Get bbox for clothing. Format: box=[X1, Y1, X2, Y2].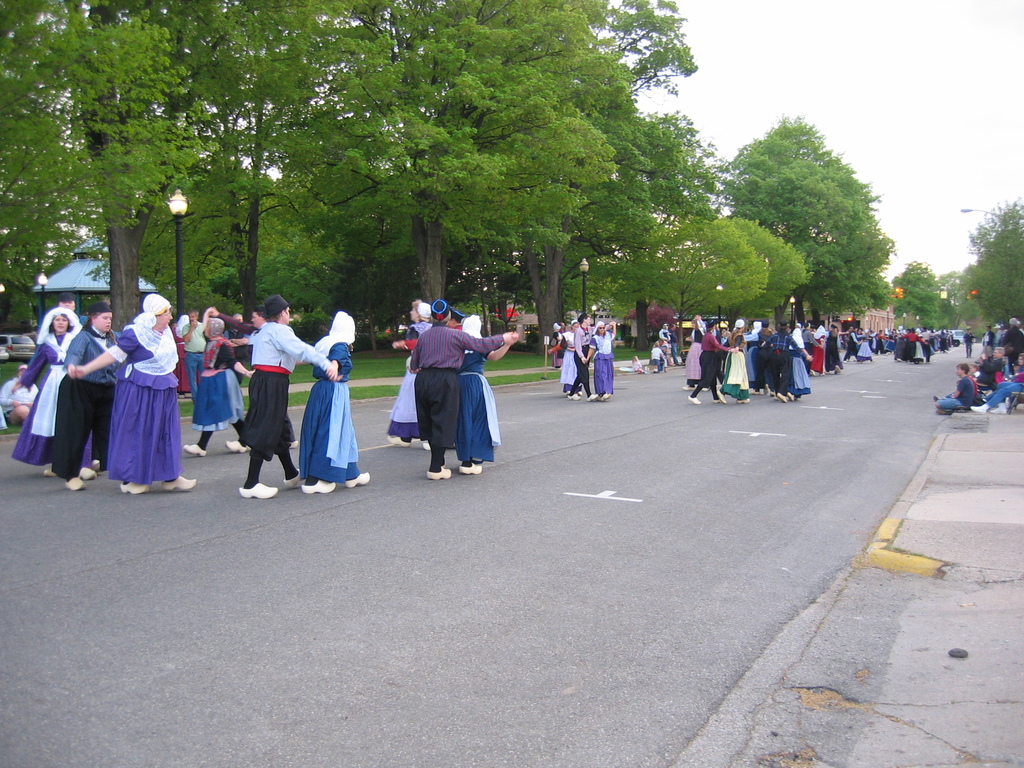
box=[940, 332, 950, 351].
